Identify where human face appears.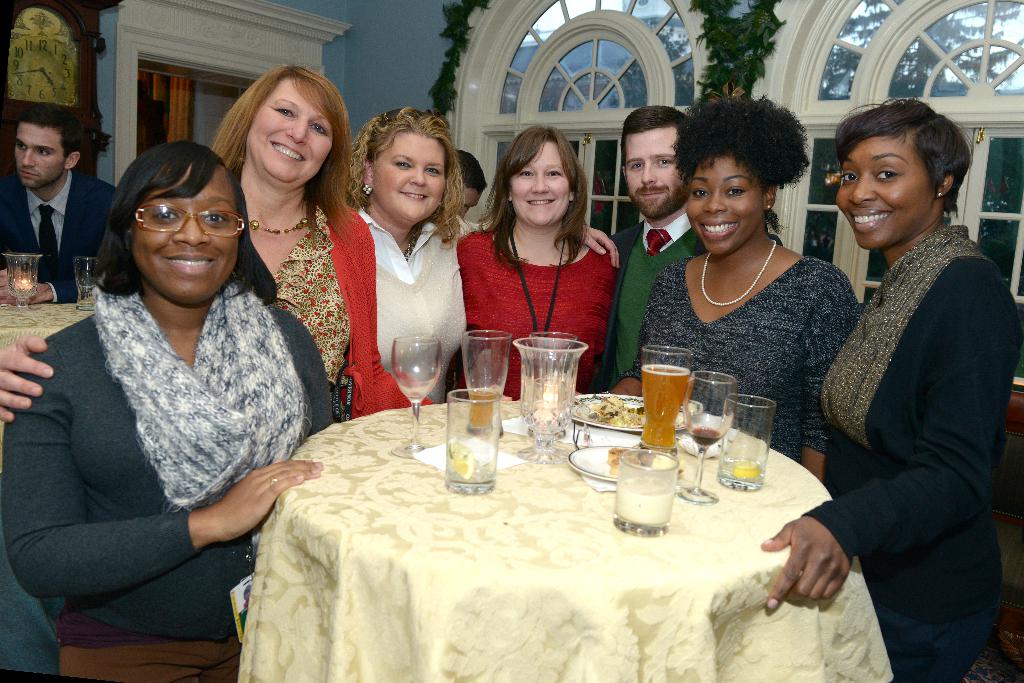
Appears at {"left": 15, "top": 126, "right": 65, "bottom": 192}.
